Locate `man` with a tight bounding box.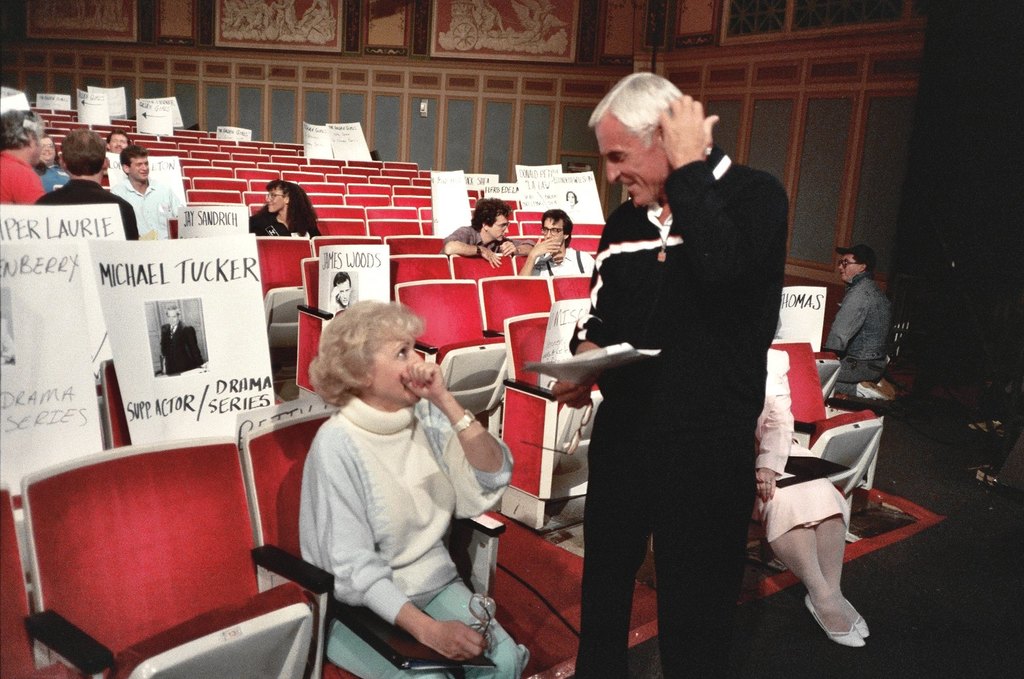
[left=822, top=250, right=898, bottom=400].
